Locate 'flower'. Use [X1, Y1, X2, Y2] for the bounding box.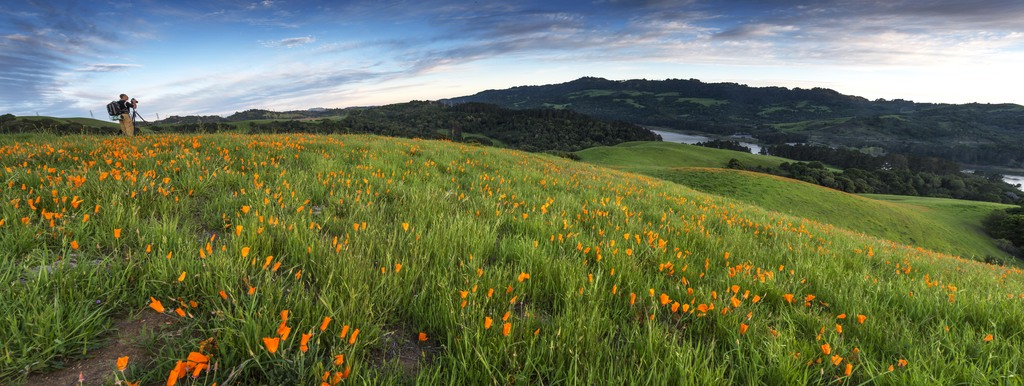
[209, 233, 215, 243].
